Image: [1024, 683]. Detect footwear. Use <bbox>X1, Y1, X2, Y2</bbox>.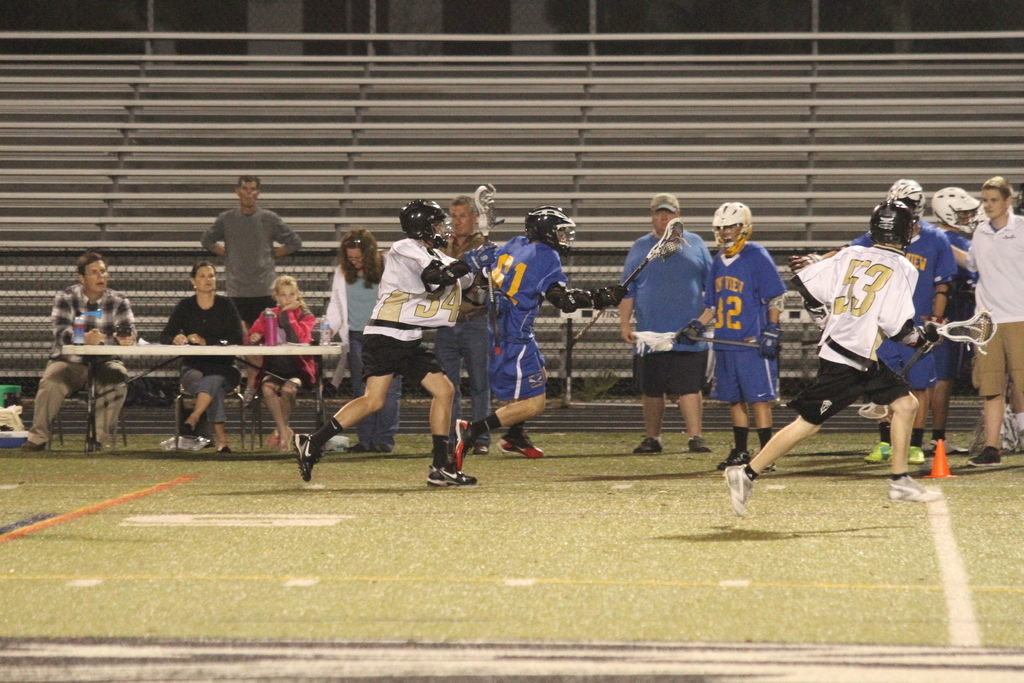
<bbox>285, 427, 317, 484</bbox>.
